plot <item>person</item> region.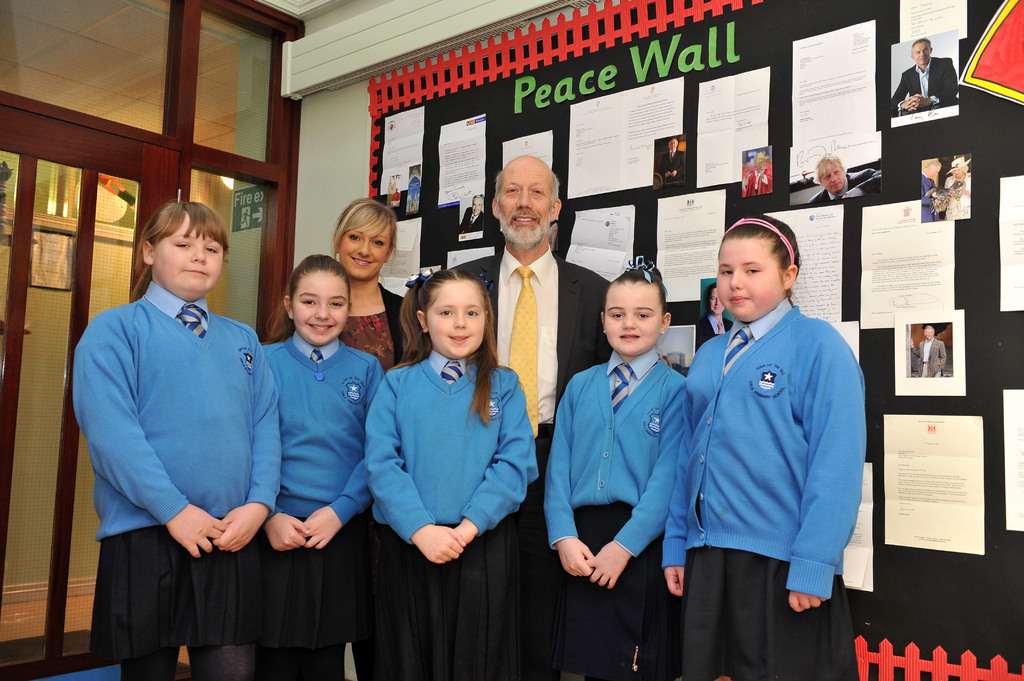
Plotted at region(920, 157, 940, 224).
